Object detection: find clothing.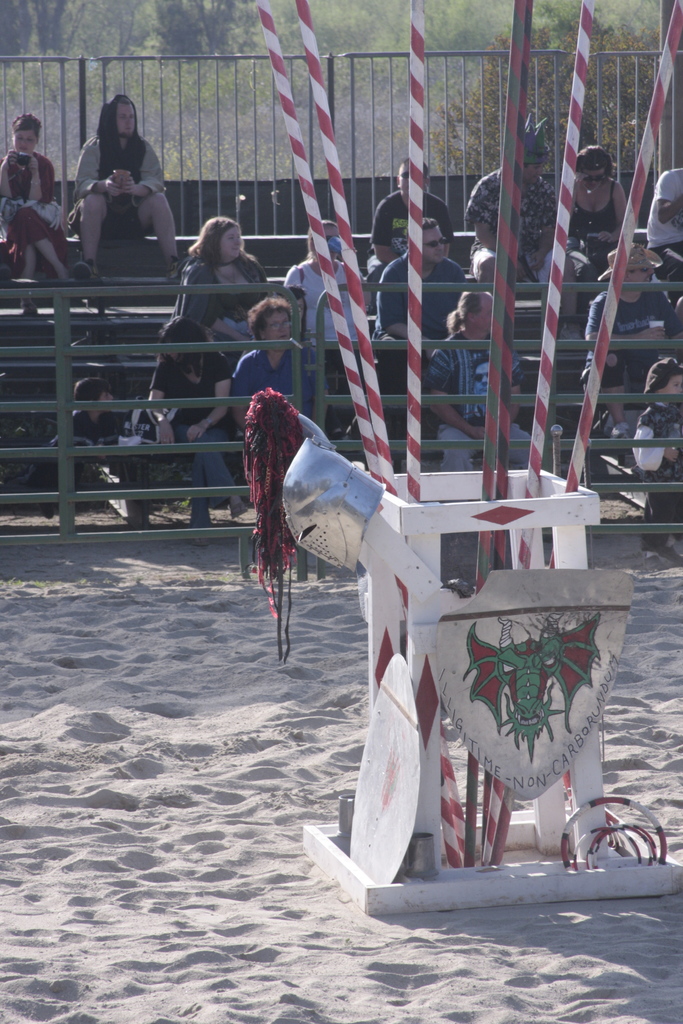
box(0, 150, 89, 259).
